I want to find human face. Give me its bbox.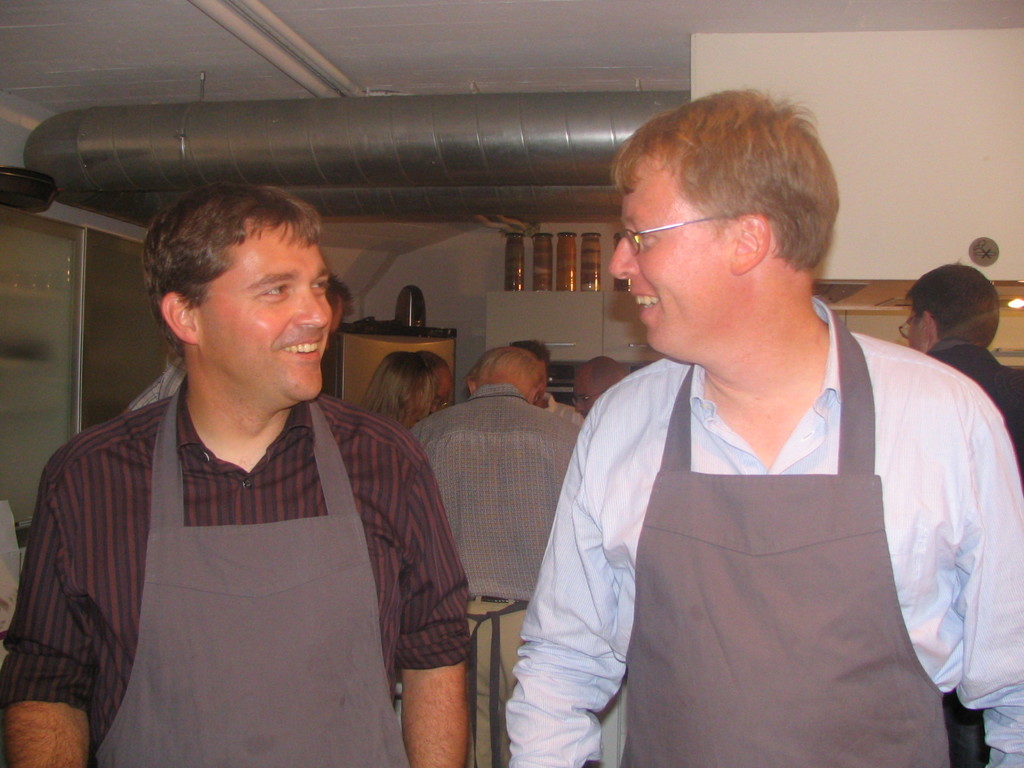
pyautogui.locateOnScreen(195, 218, 330, 404).
